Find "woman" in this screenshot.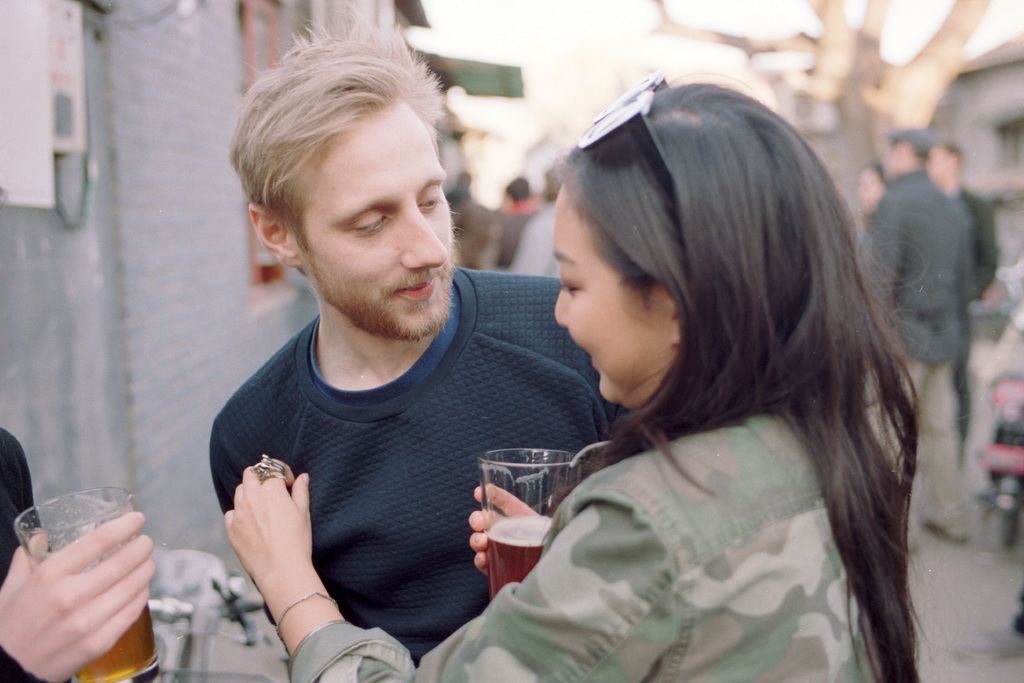
The bounding box for "woman" is bbox(300, 88, 837, 677).
